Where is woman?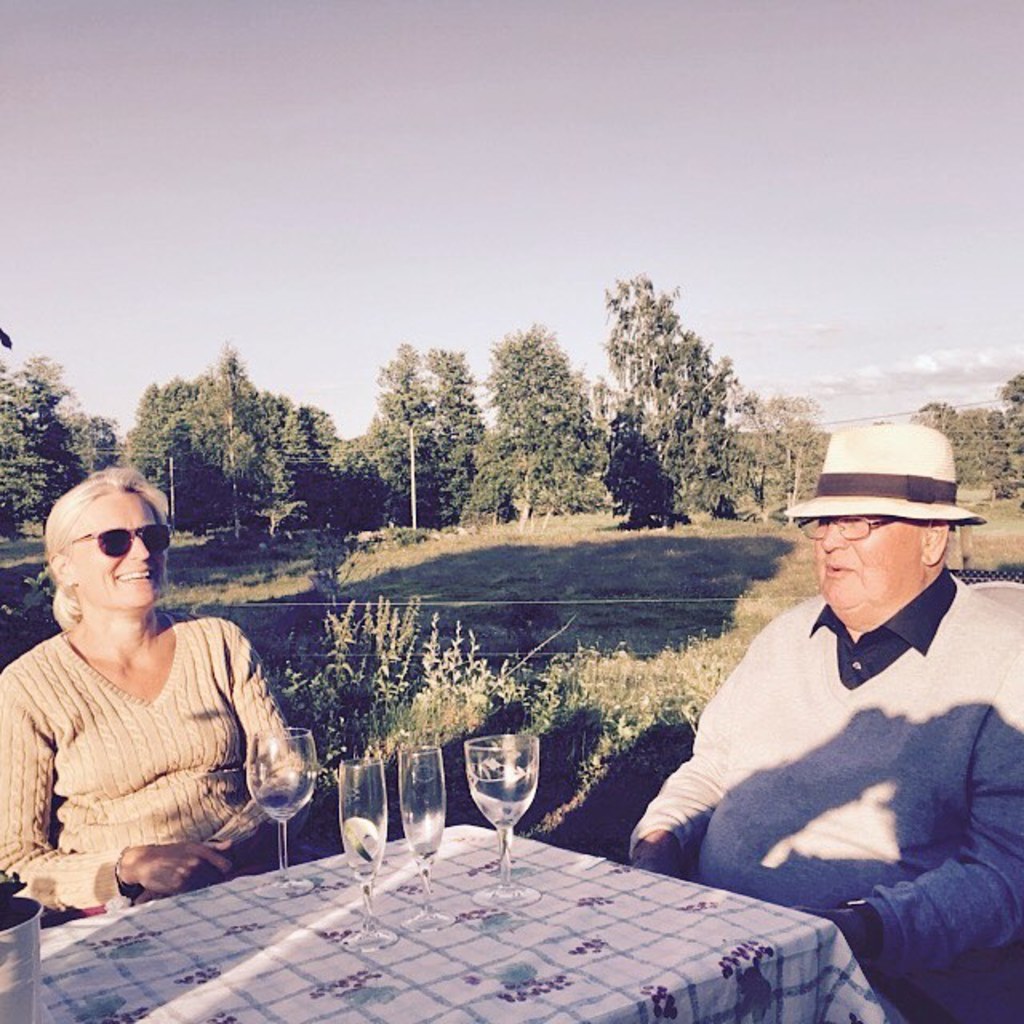
6:453:310:939.
